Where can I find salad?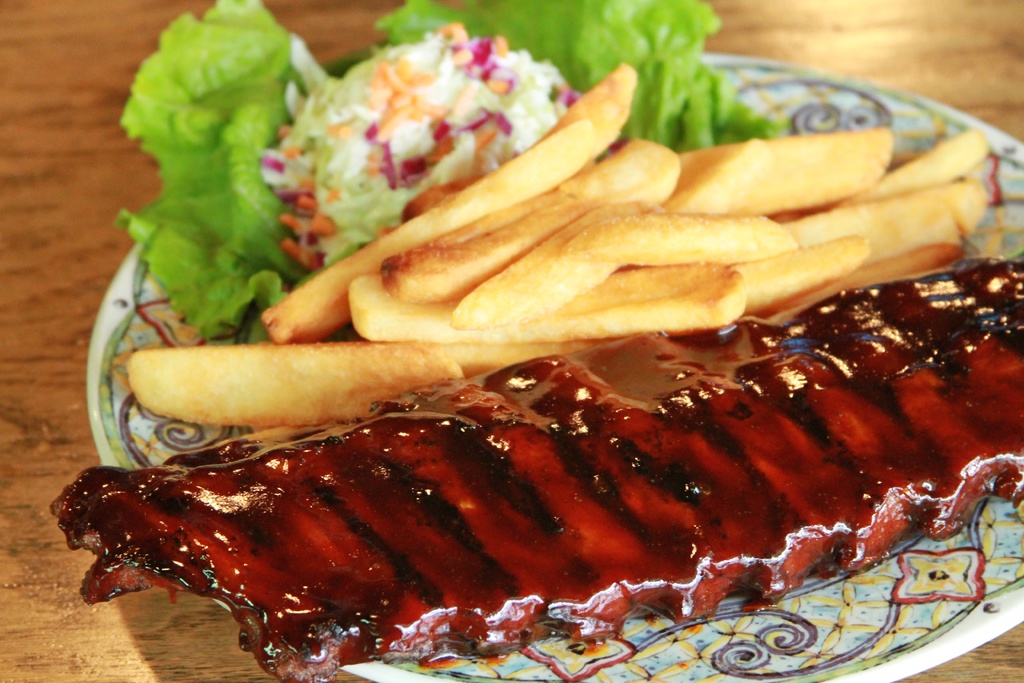
You can find it at bbox=[110, 0, 1003, 436].
